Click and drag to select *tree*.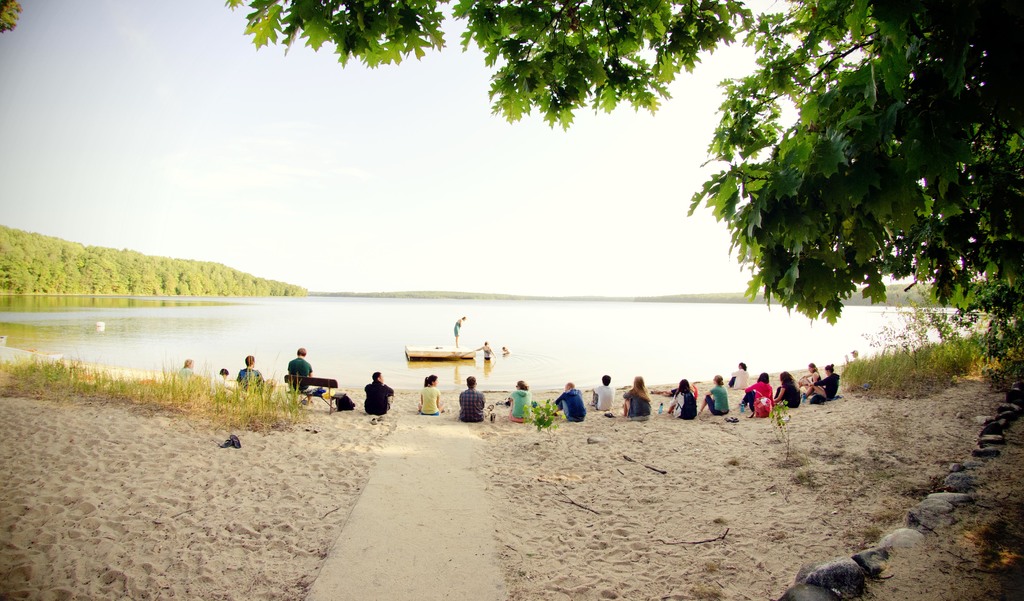
Selection: region(225, 0, 1023, 340).
